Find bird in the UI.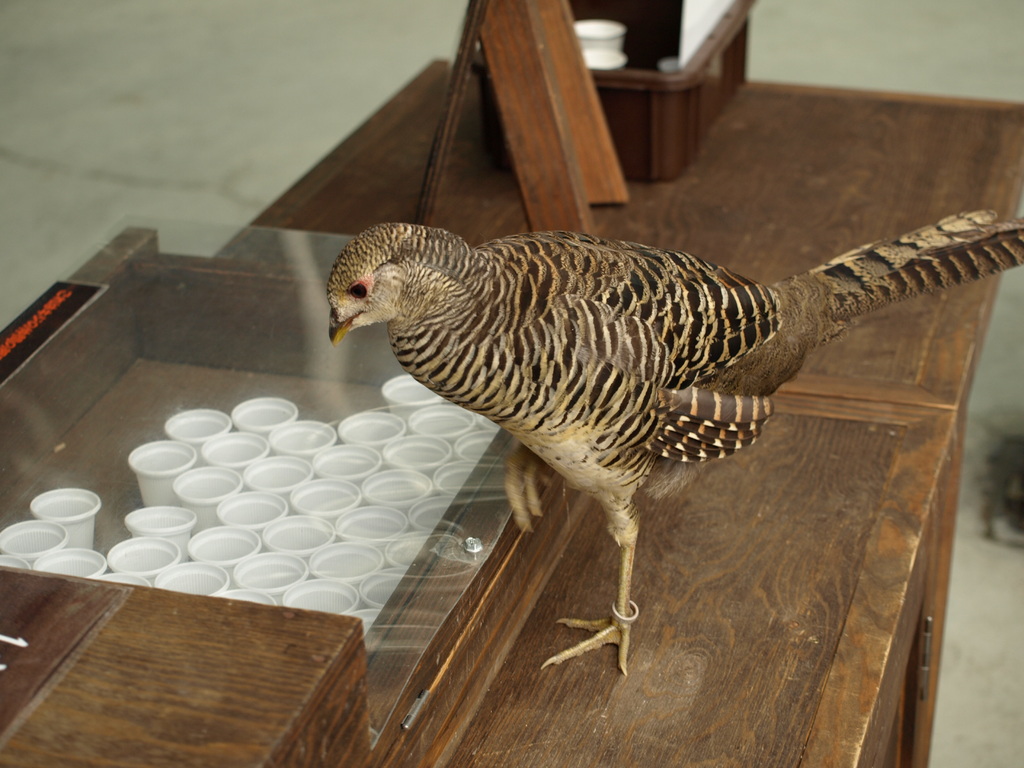
UI element at [332, 186, 977, 710].
